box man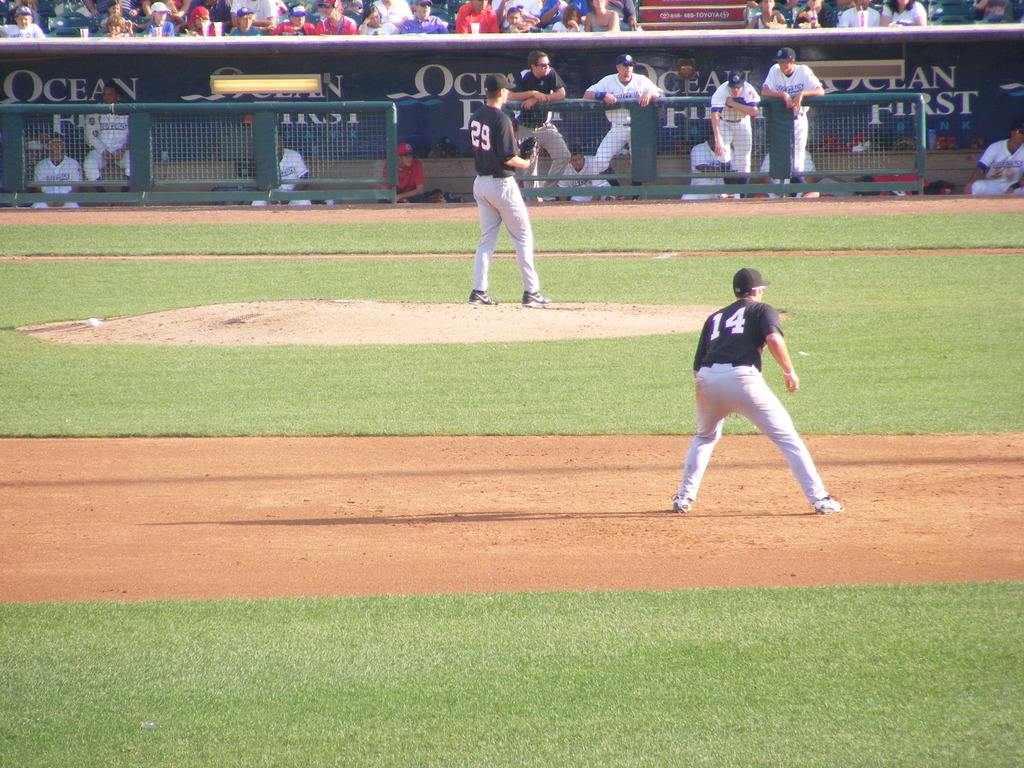
l=258, t=131, r=333, b=212
